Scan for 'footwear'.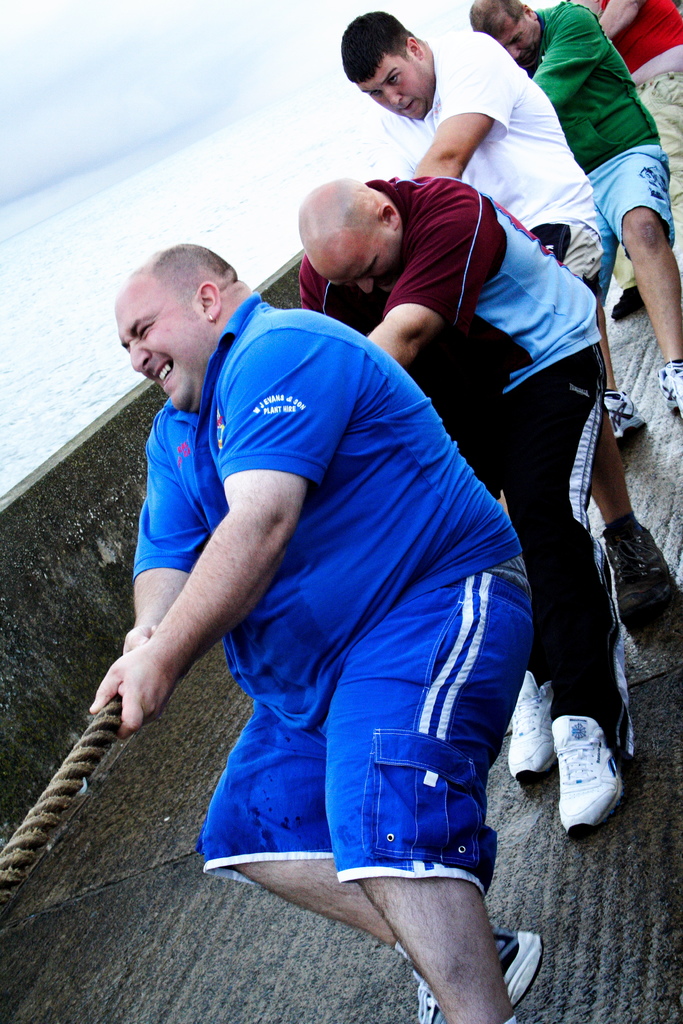
Scan result: <box>604,386,645,440</box>.
